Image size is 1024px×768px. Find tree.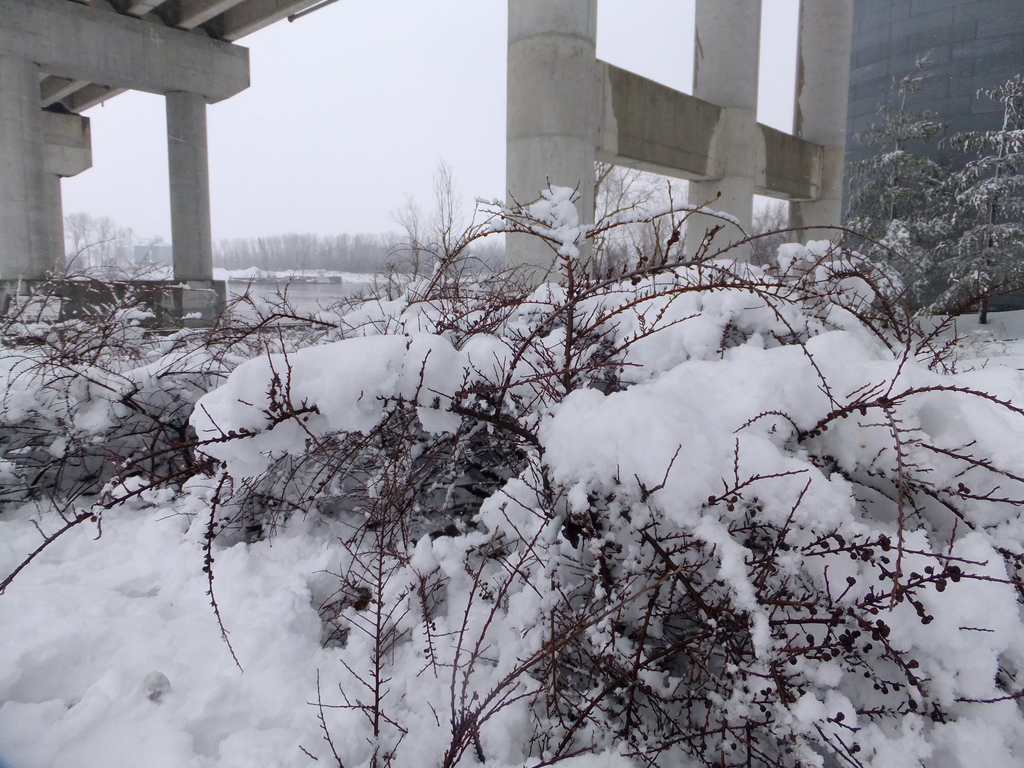
<region>123, 227, 172, 294</region>.
